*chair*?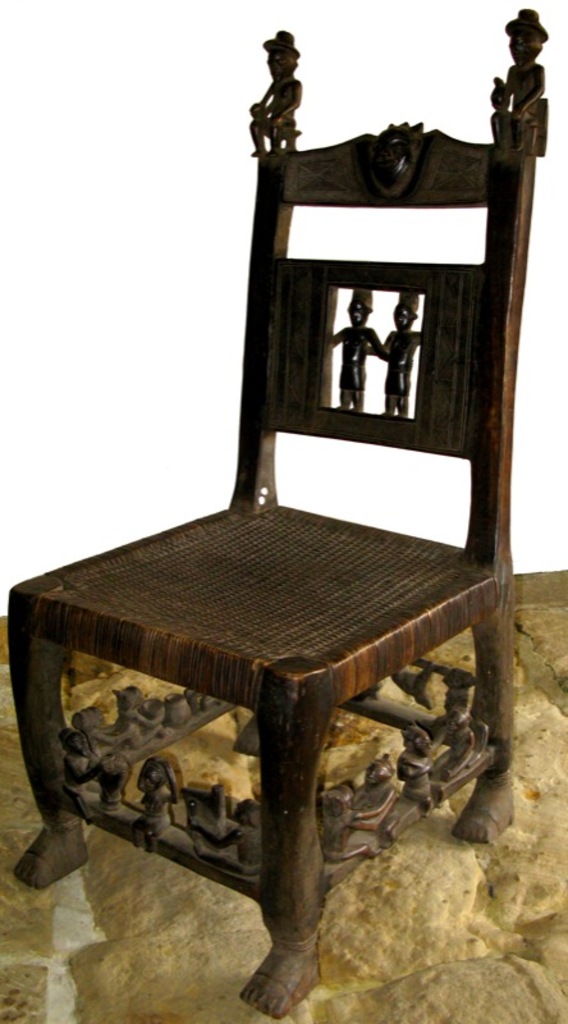
[left=9, top=0, right=556, bottom=997]
